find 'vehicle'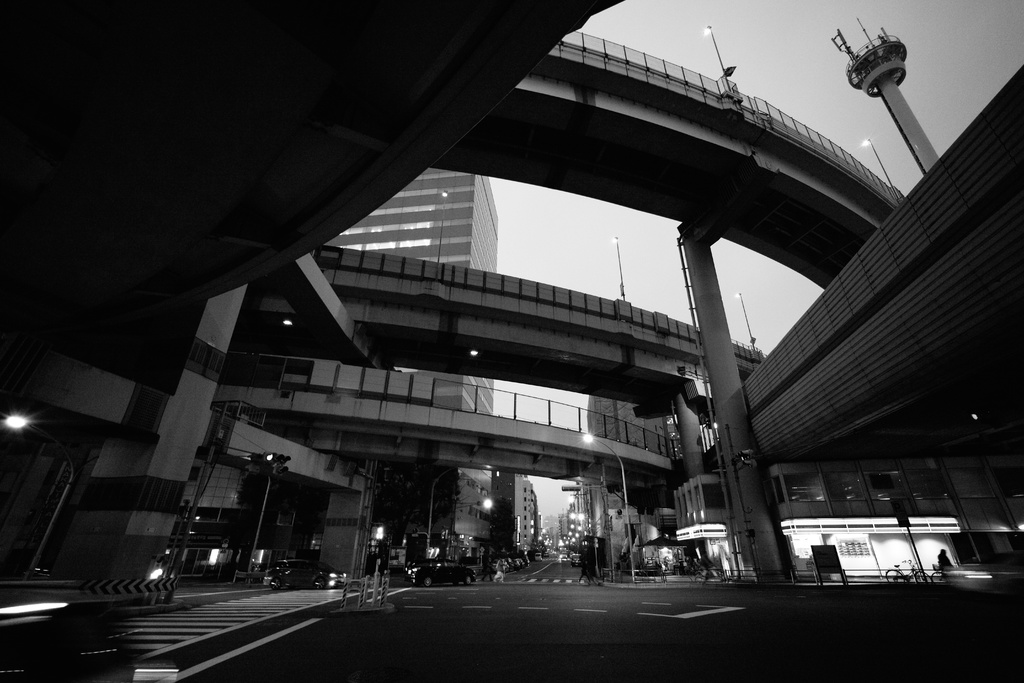
<bbox>571, 552, 582, 572</bbox>
